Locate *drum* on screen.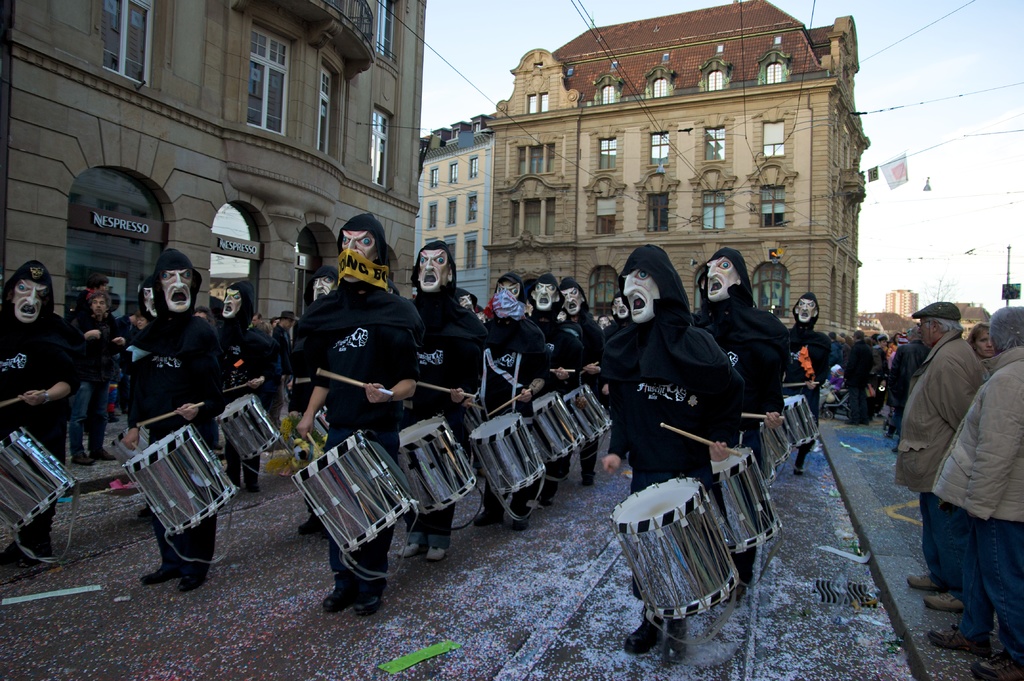
On screen at select_region(534, 393, 588, 462).
